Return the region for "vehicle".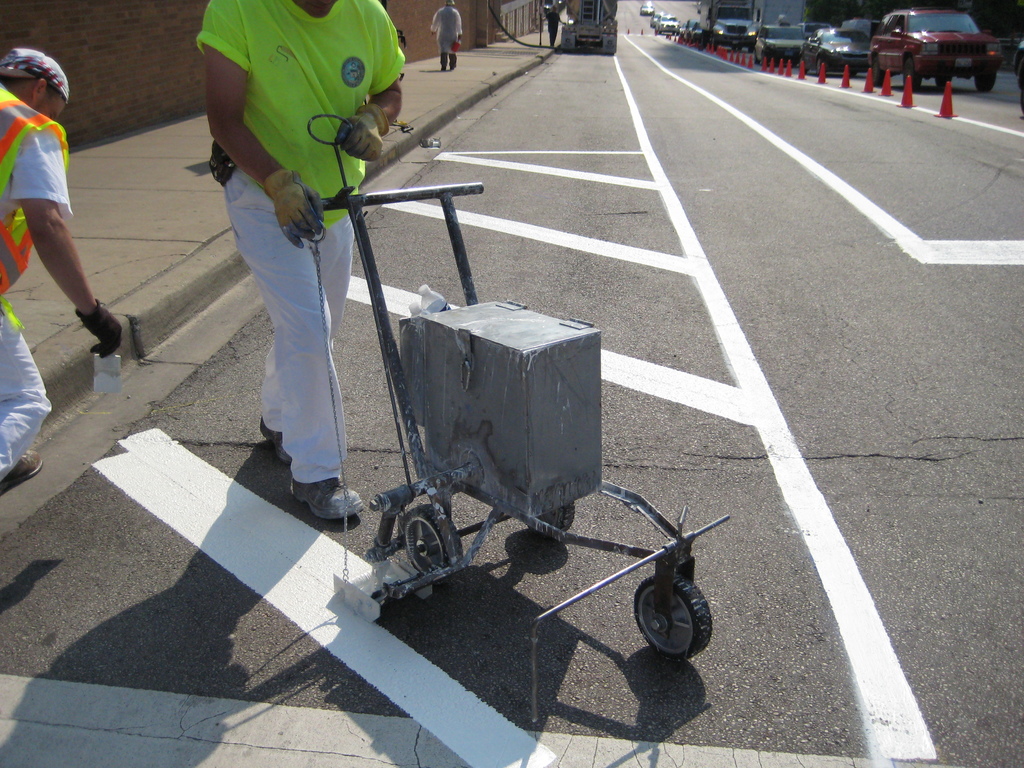
{"x1": 753, "y1": 24, "x2": 810, "y2": 63}.
